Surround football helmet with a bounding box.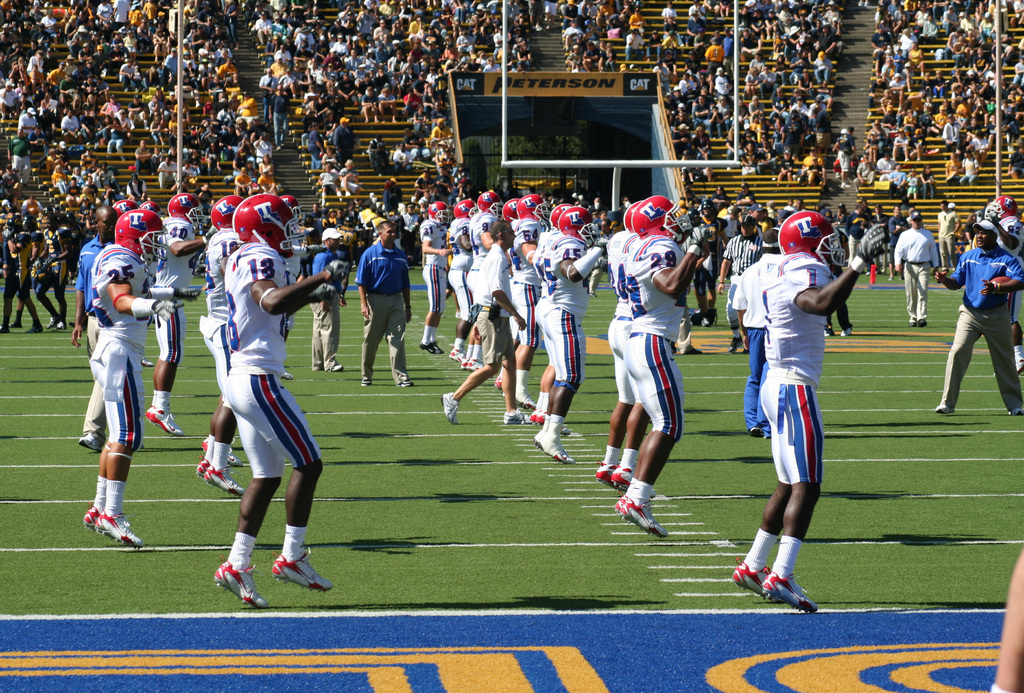
x1=113 y1=203 x2=137 y2=216.
